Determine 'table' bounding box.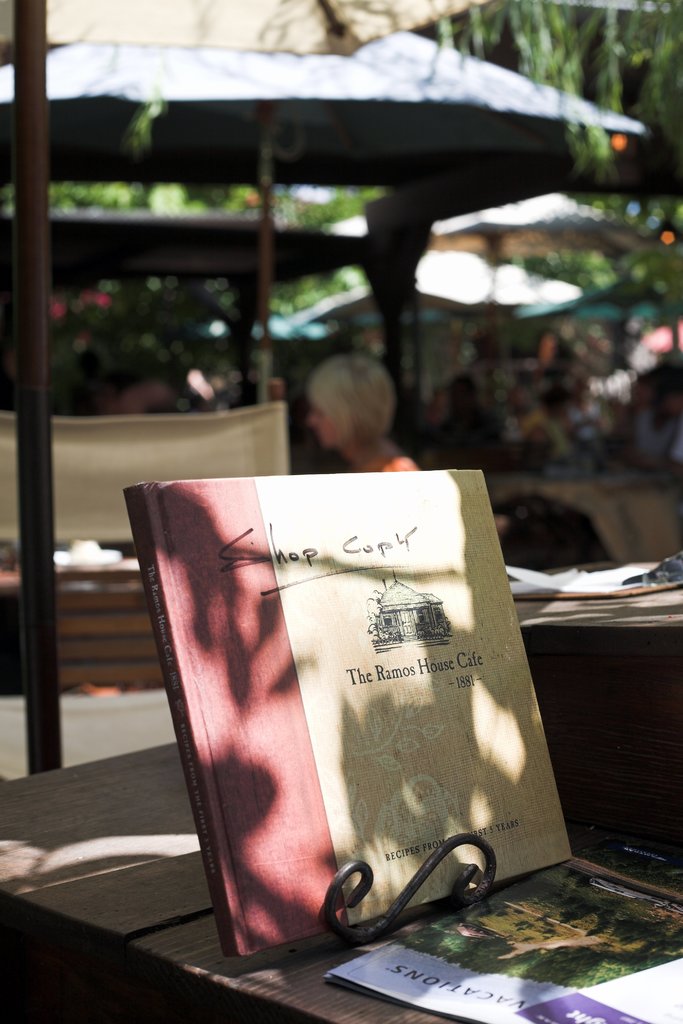
Determined: 0, 790, 682, 1023.
